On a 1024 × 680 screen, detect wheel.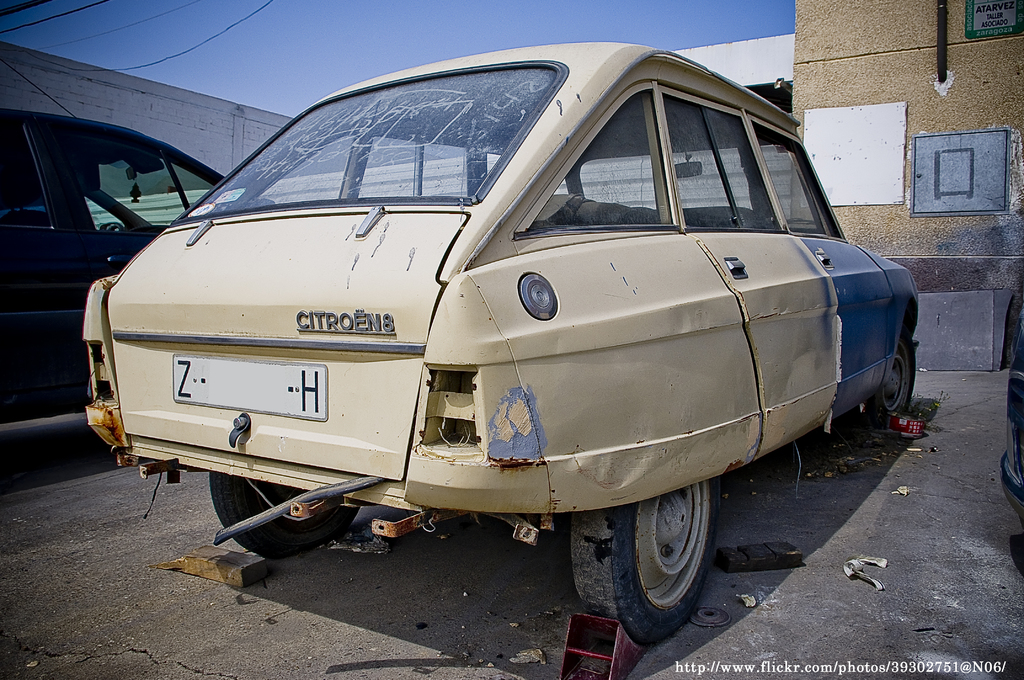
(185, 474, 375, 553).
